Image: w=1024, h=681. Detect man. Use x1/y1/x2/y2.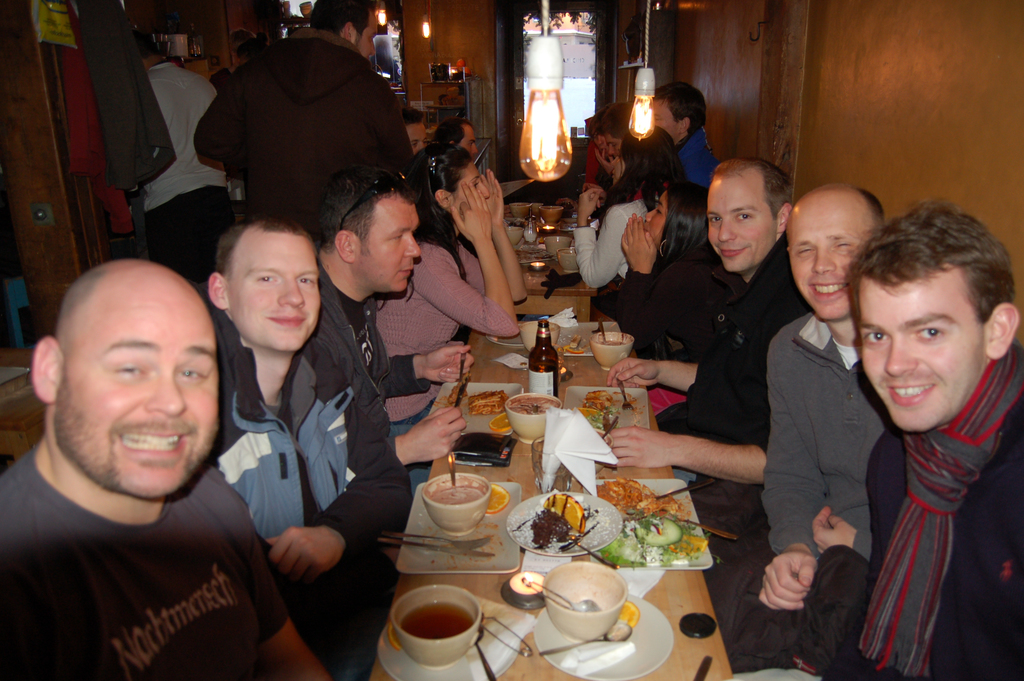
723/183/901/660.
